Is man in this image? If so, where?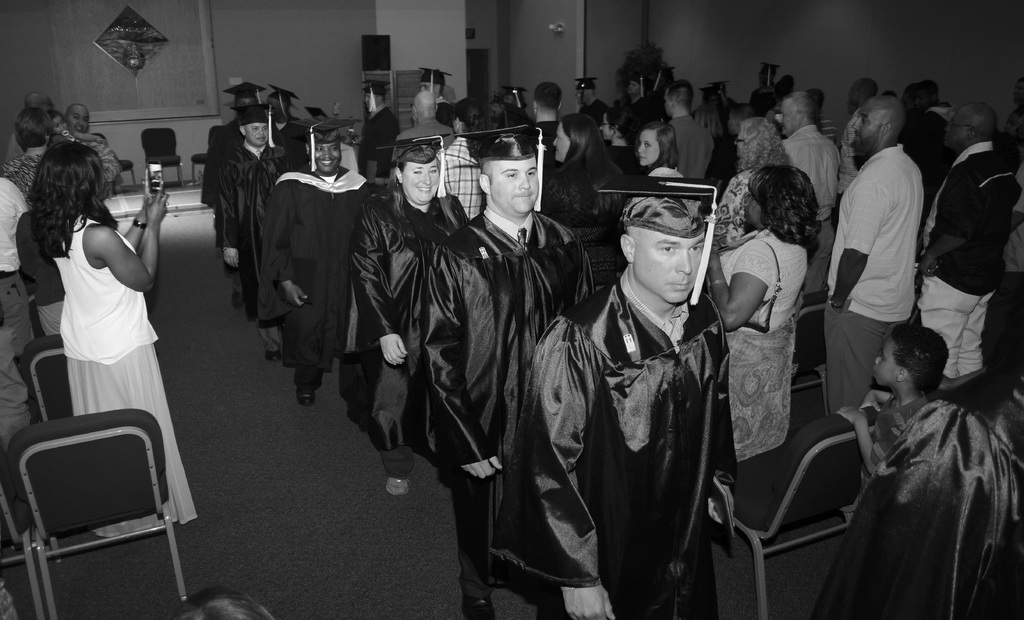
Yes, at [216,105,294,316].
